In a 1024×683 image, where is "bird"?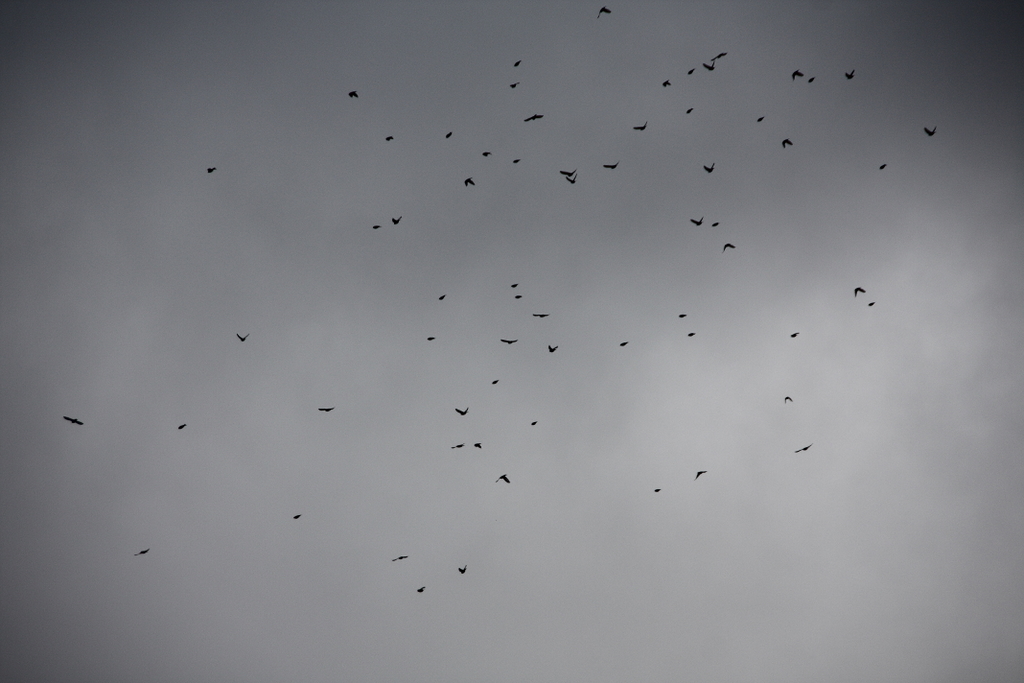
rect(385, 133, 393, 141).
